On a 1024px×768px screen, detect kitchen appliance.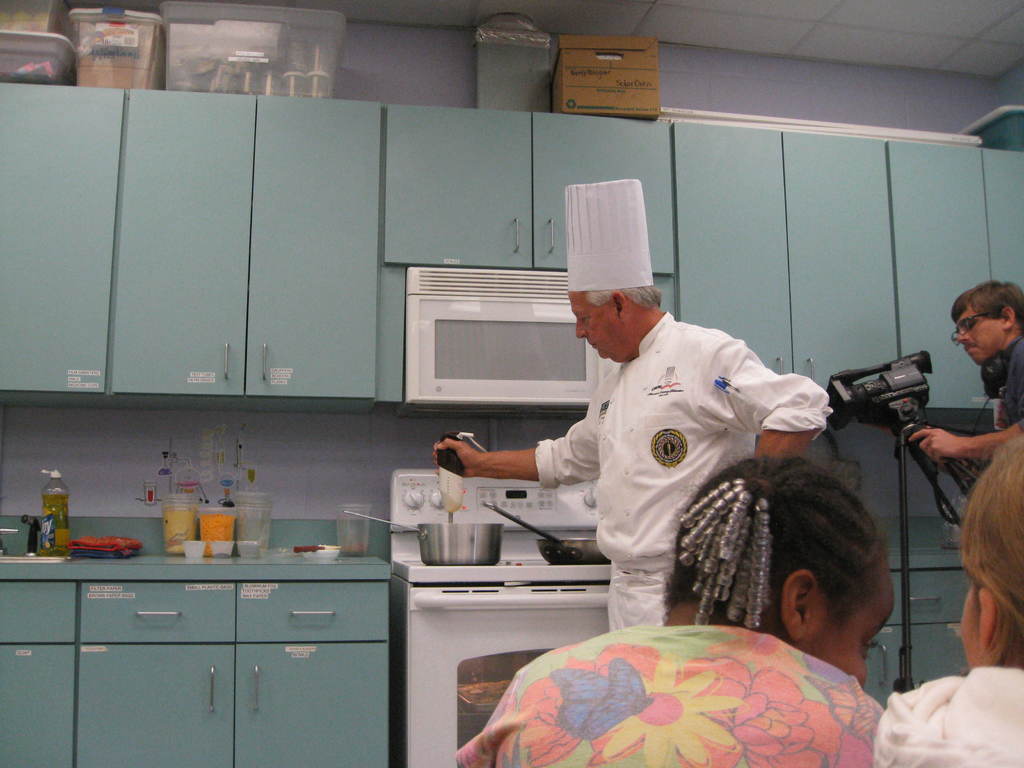
200 504 232 556.
